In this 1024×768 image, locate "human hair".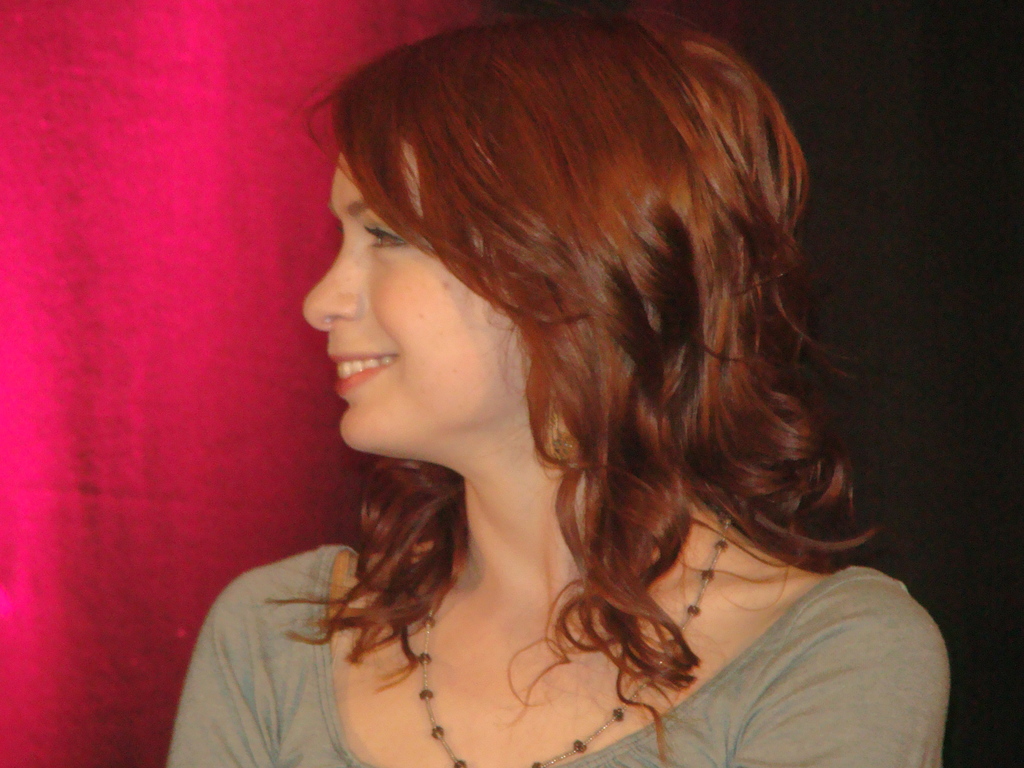
Bounding box: <bbox>261, 0, 886, 760</bbox>.
